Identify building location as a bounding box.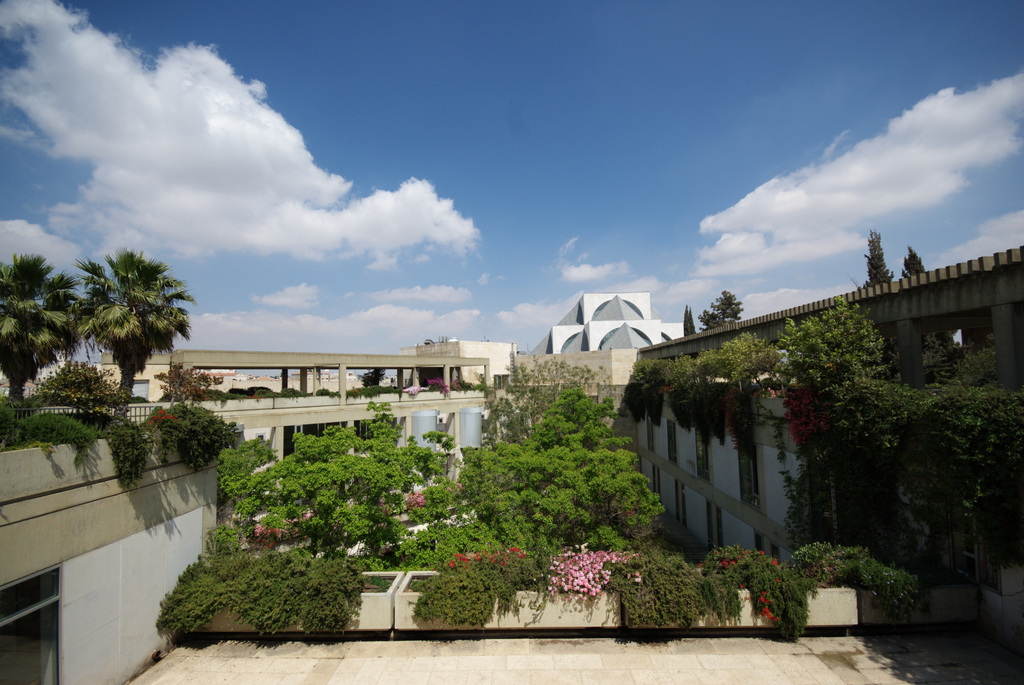
<region>639, 384, 845, 567</region>.
